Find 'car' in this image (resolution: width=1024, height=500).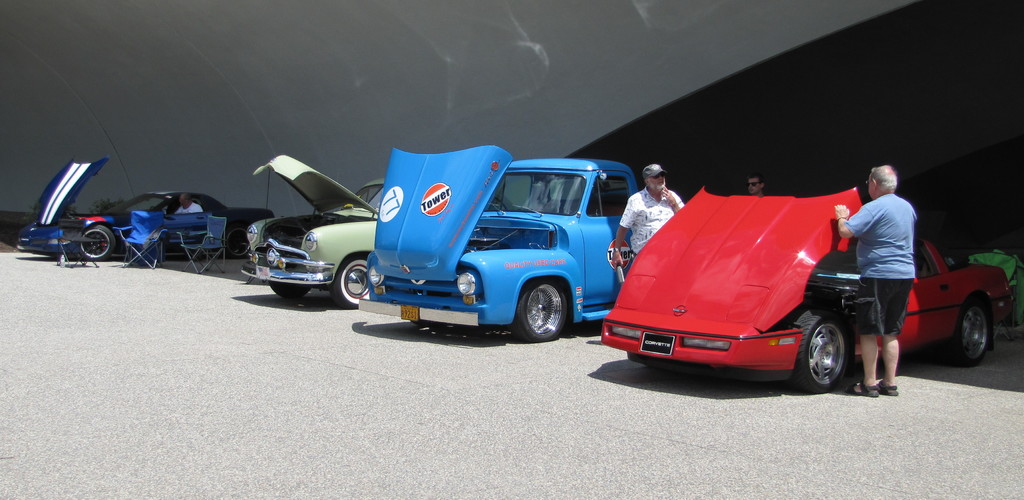
(593,186,1015,391).
